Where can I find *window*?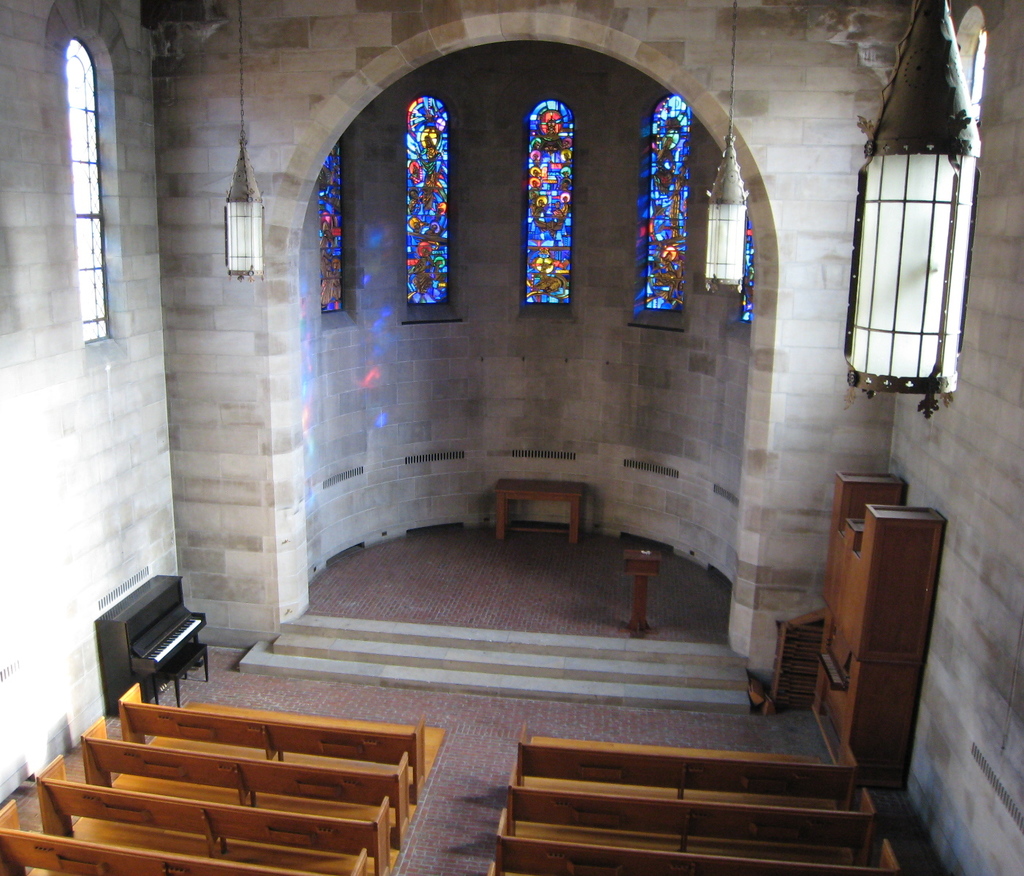
You can find it at 643,95,679,305.
